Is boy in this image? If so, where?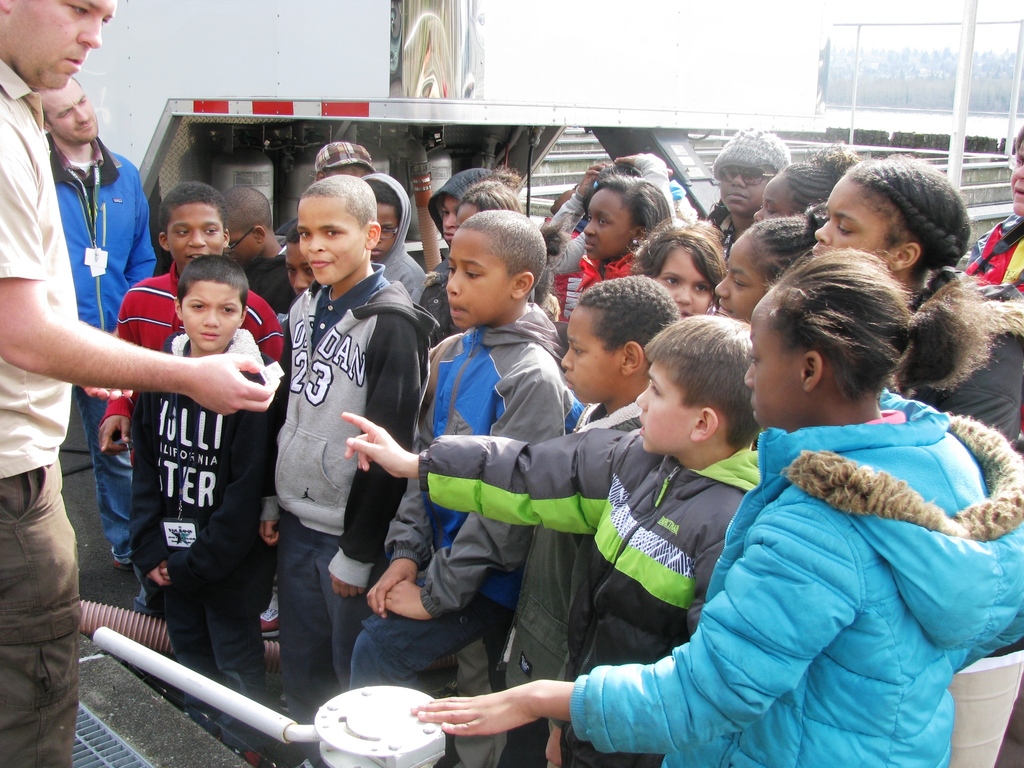
Yes, at x1=347, y1=313, x2=763, y2=767.
